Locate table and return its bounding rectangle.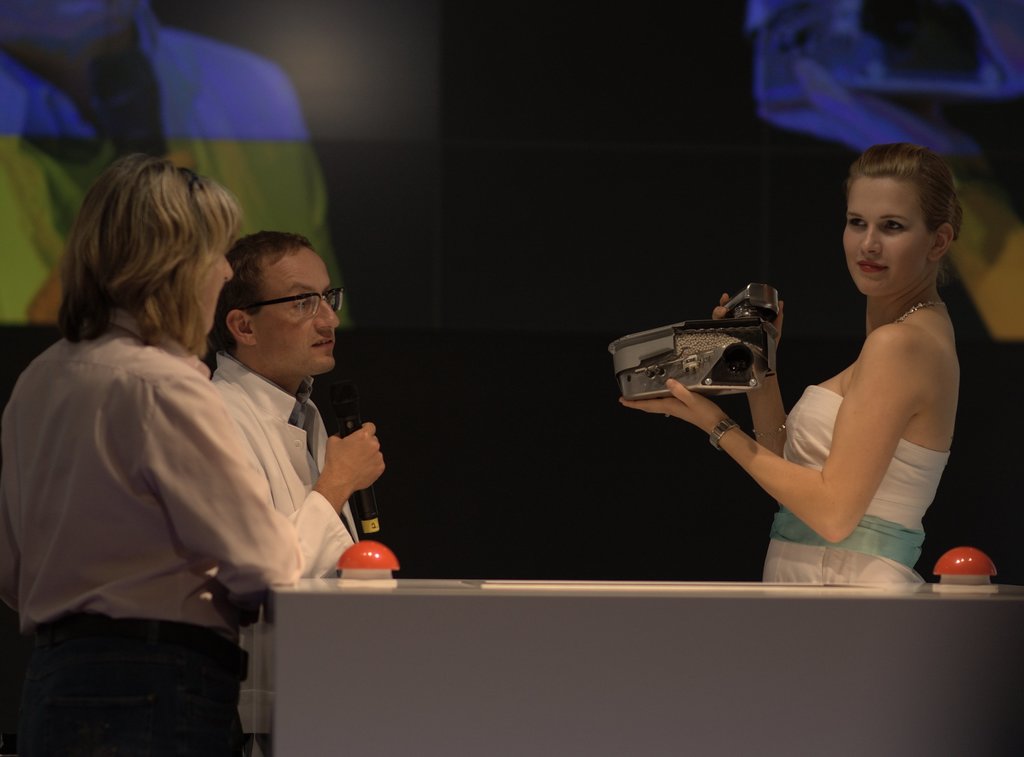
locate(176, 557, 1023, 745).
